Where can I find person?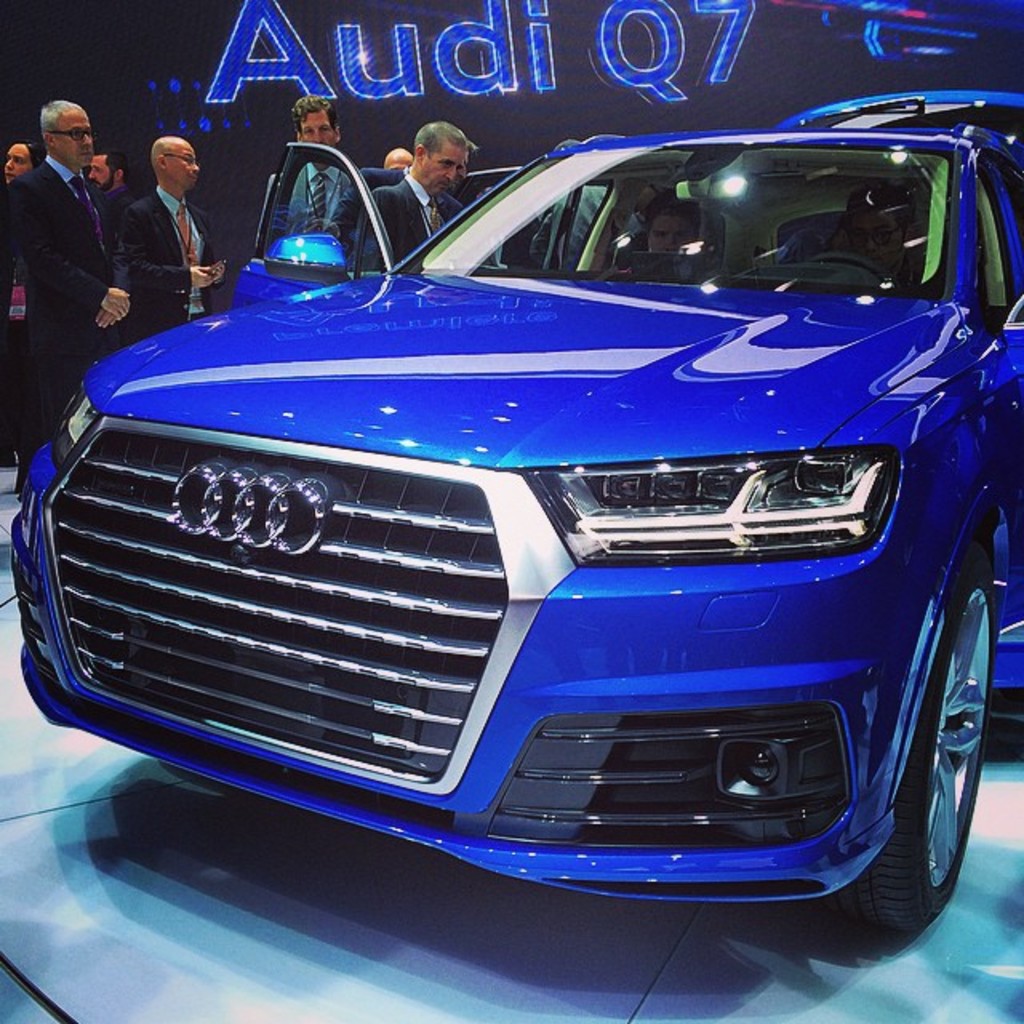
You can find it at (594,200,715,288).
